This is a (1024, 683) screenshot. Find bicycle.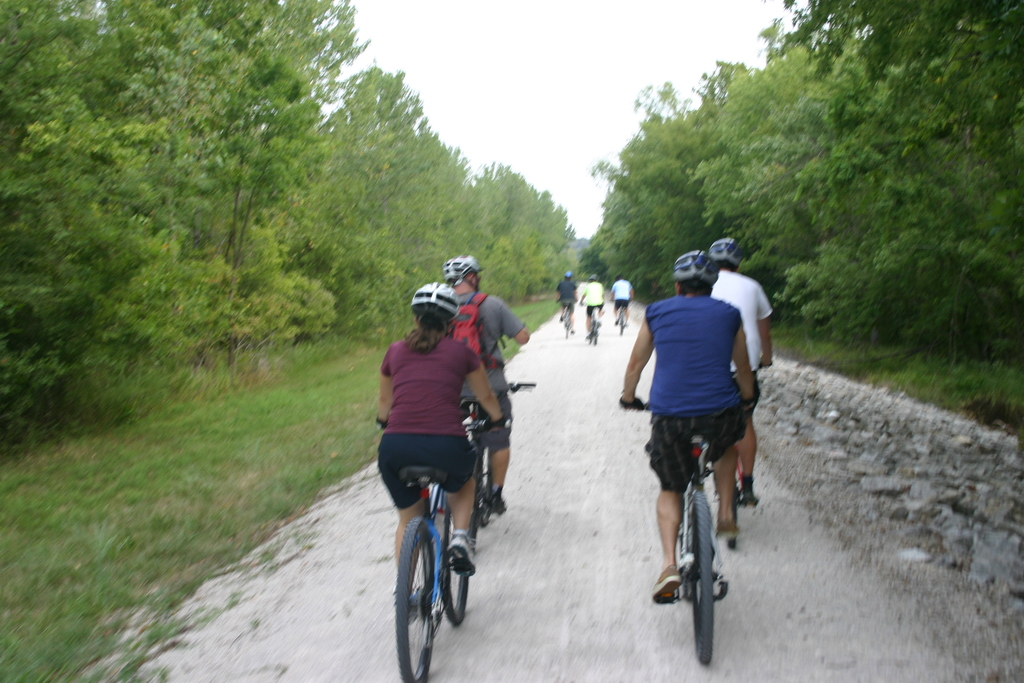
Bounding box: box(584, 307, 600, 345).
